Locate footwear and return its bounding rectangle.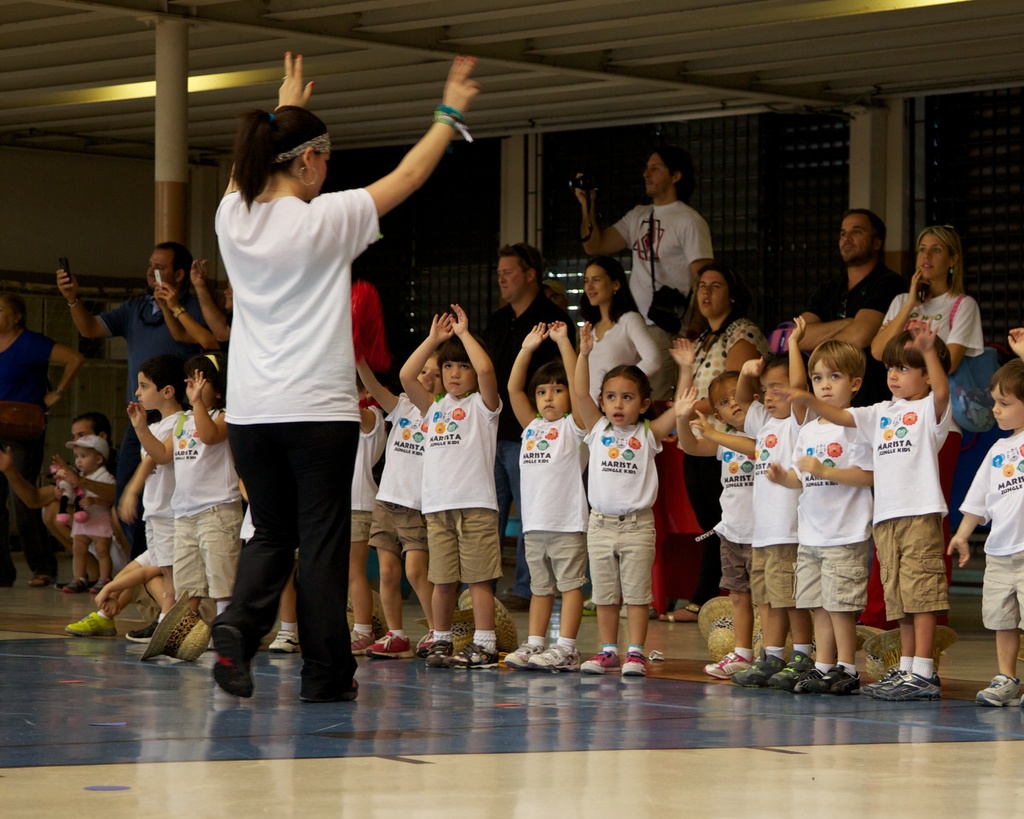
<box>63,609,116,636</box>.
